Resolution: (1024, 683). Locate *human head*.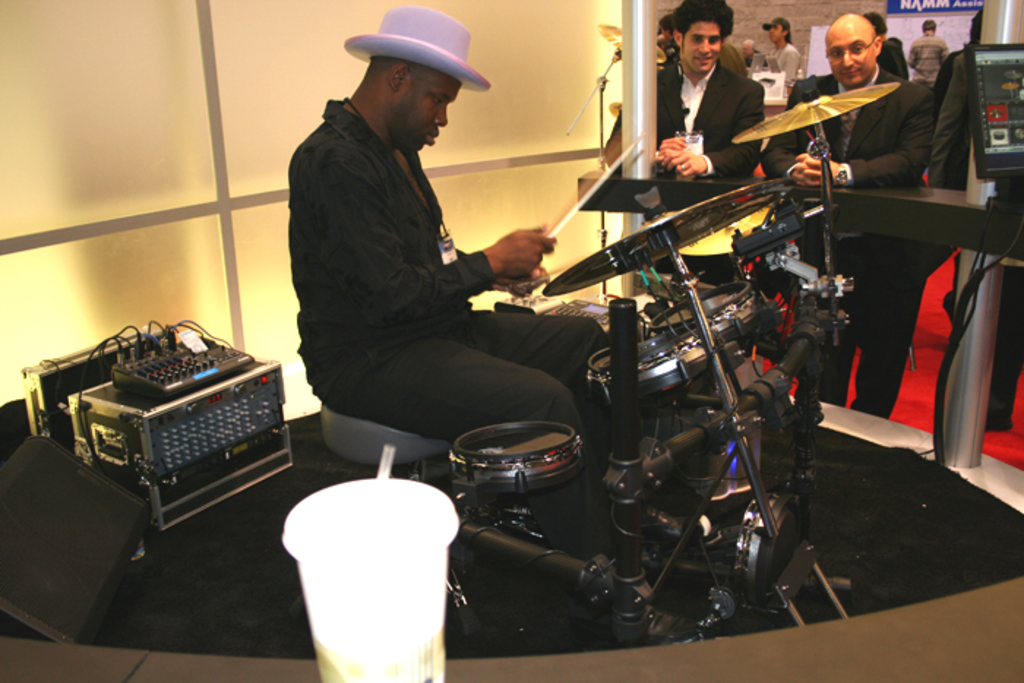
671,0,736,73.
